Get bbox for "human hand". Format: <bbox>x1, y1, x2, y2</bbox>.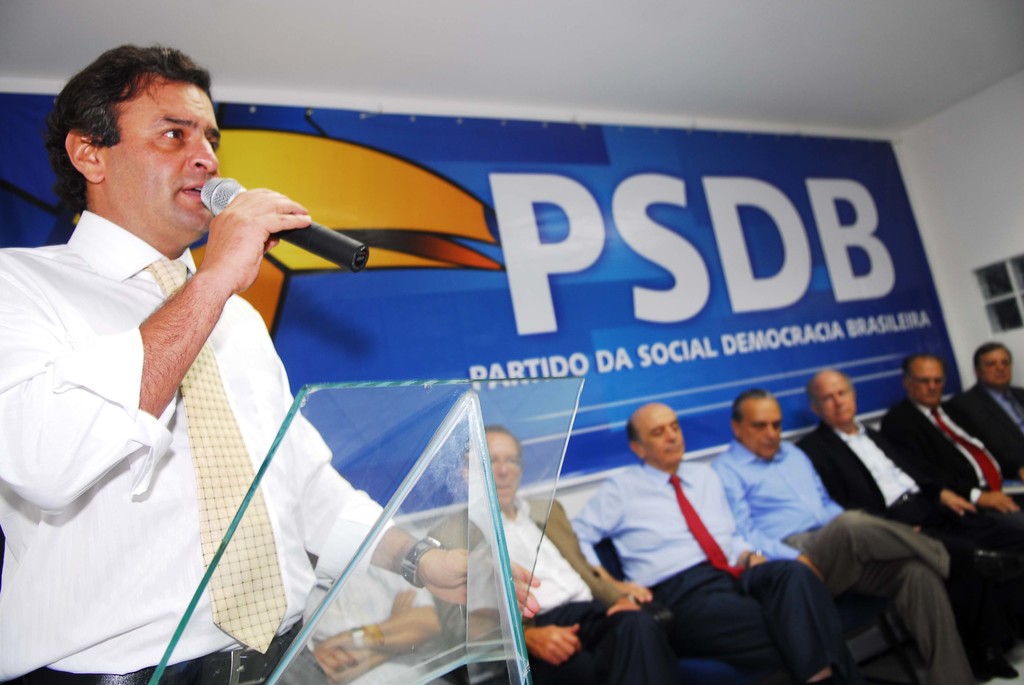
<bbox>939, 489, 979, 519</bbox>.
